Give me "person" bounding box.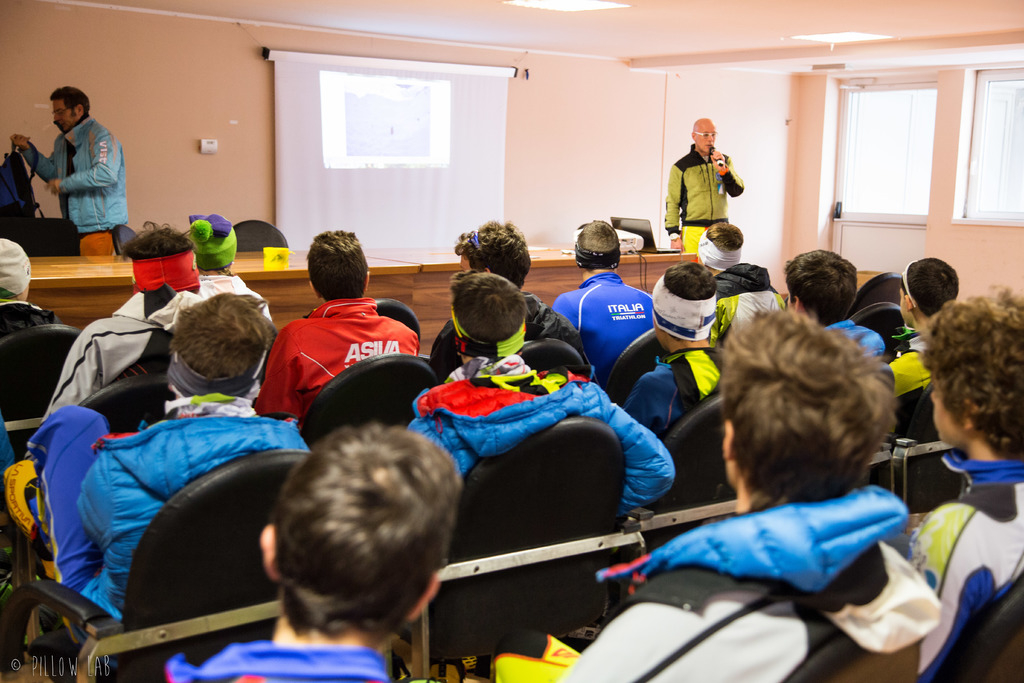
<region>159, 415, 417, 682</region>.
